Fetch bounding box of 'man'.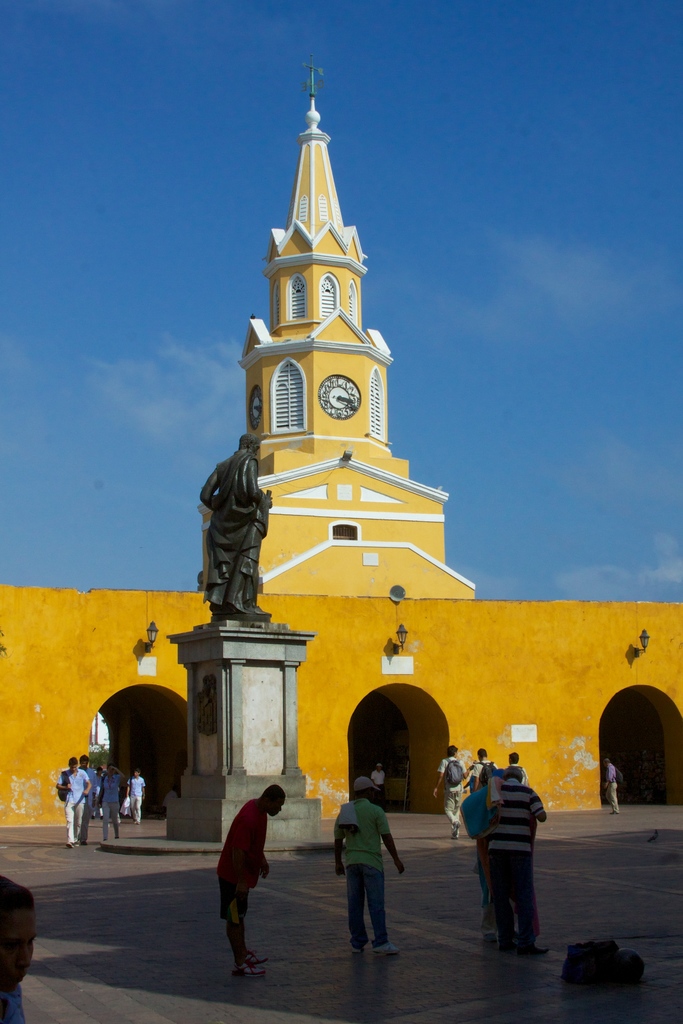
Bbox: left=432, top=746, right=463, bottom=840.
